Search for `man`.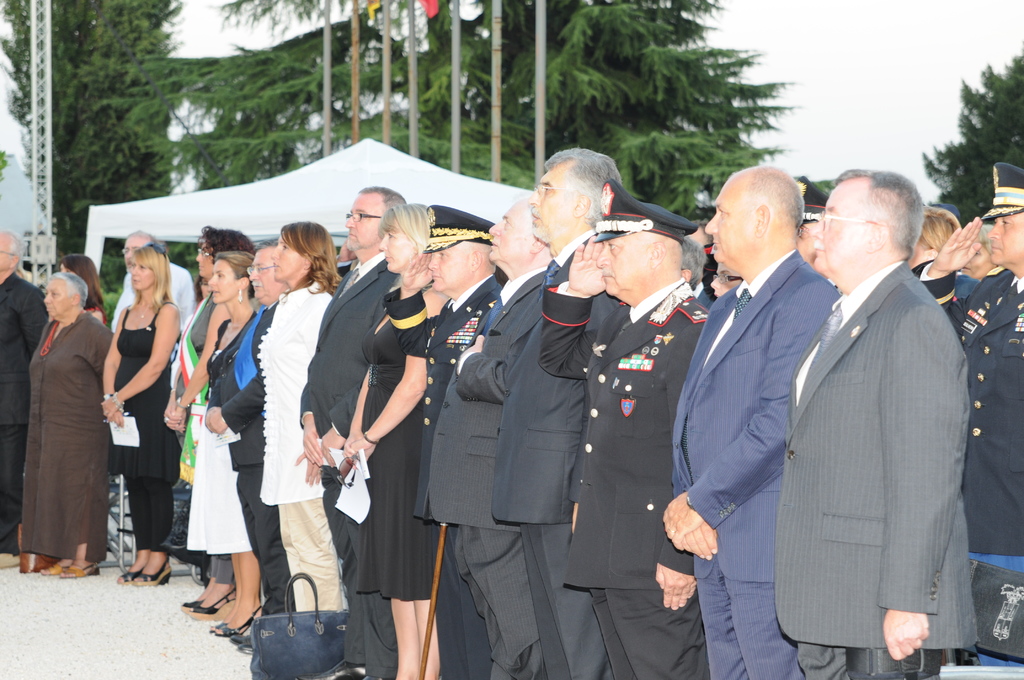
Found at box(536, 177, 705, 679).
